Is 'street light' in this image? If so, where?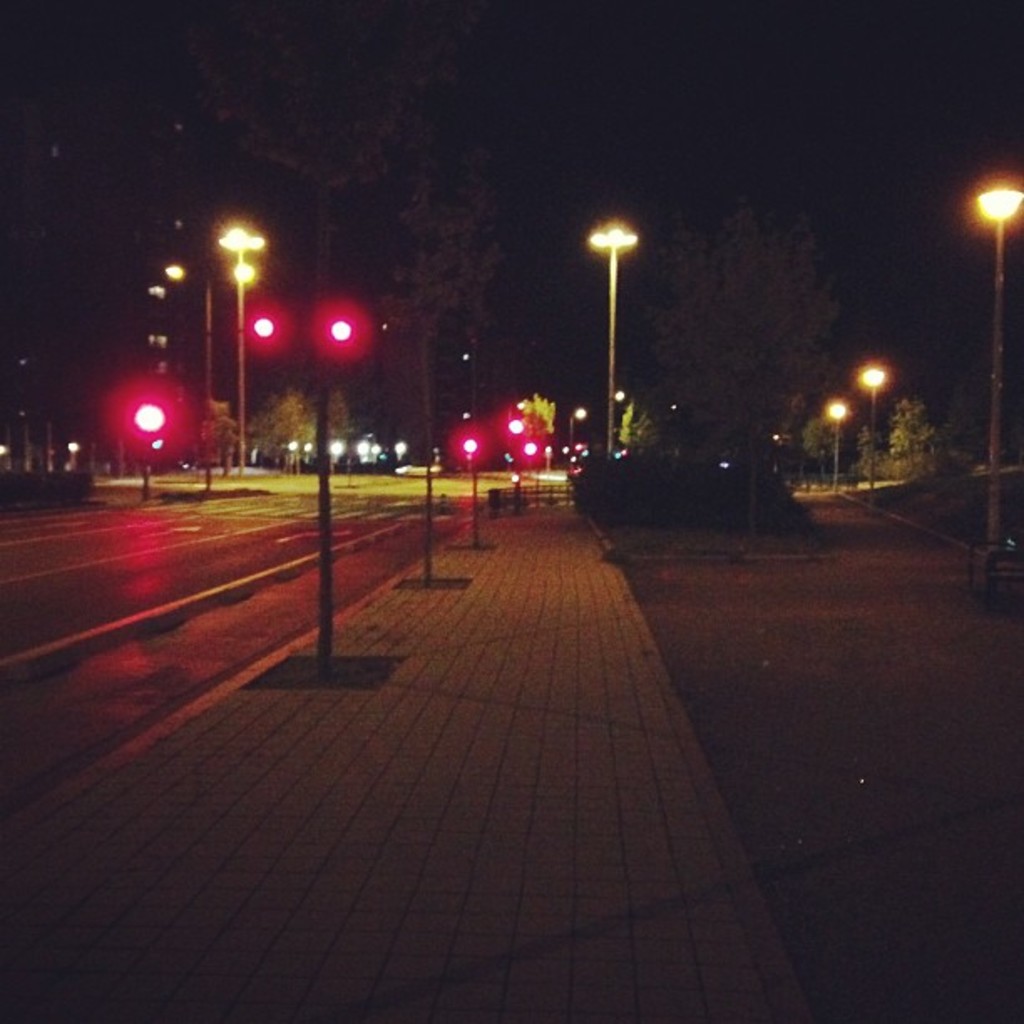
Yes, at <region>974, 169, 1022, 554</region>.
